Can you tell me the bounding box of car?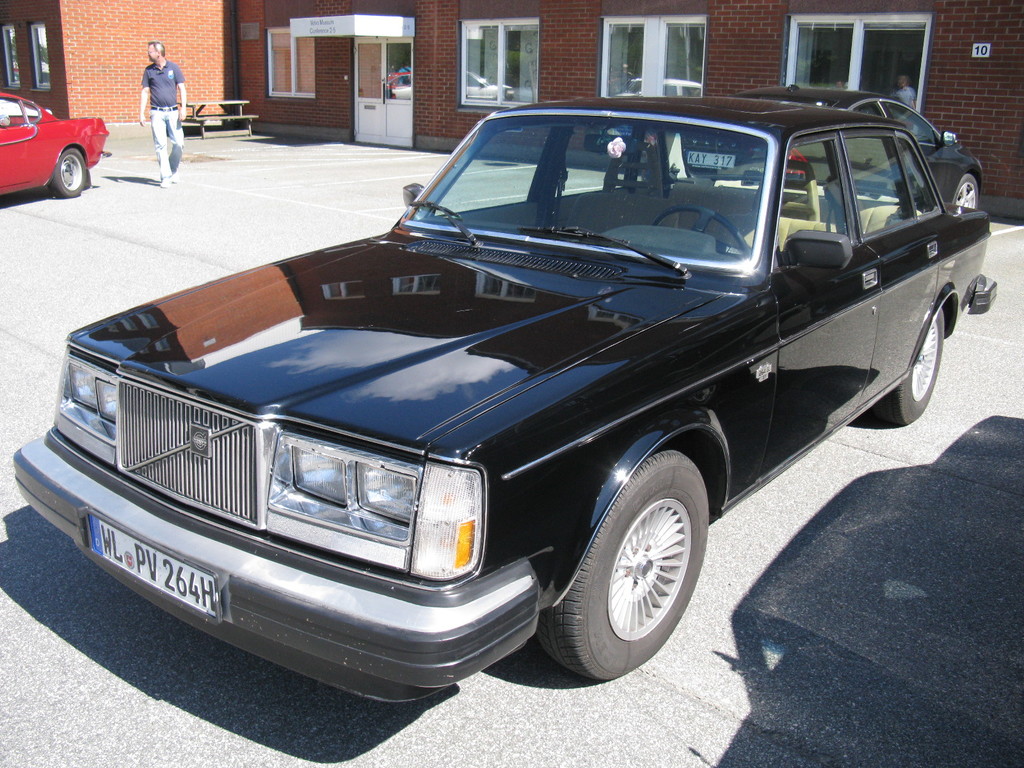
locate(666, 83, 991, 214).
